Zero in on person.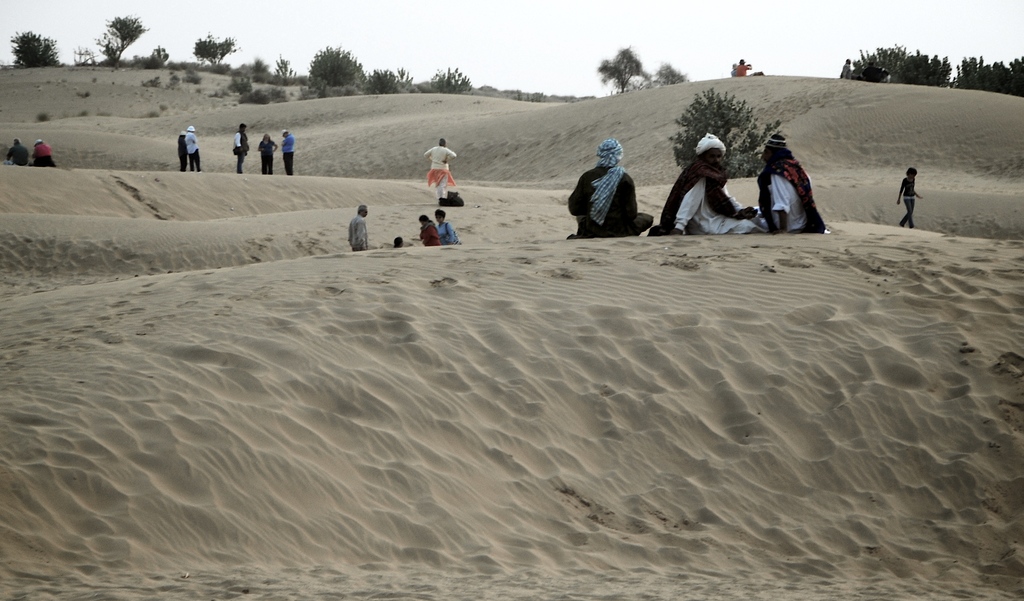
Zeroed in: bbox(349, 195, 371, 253).
